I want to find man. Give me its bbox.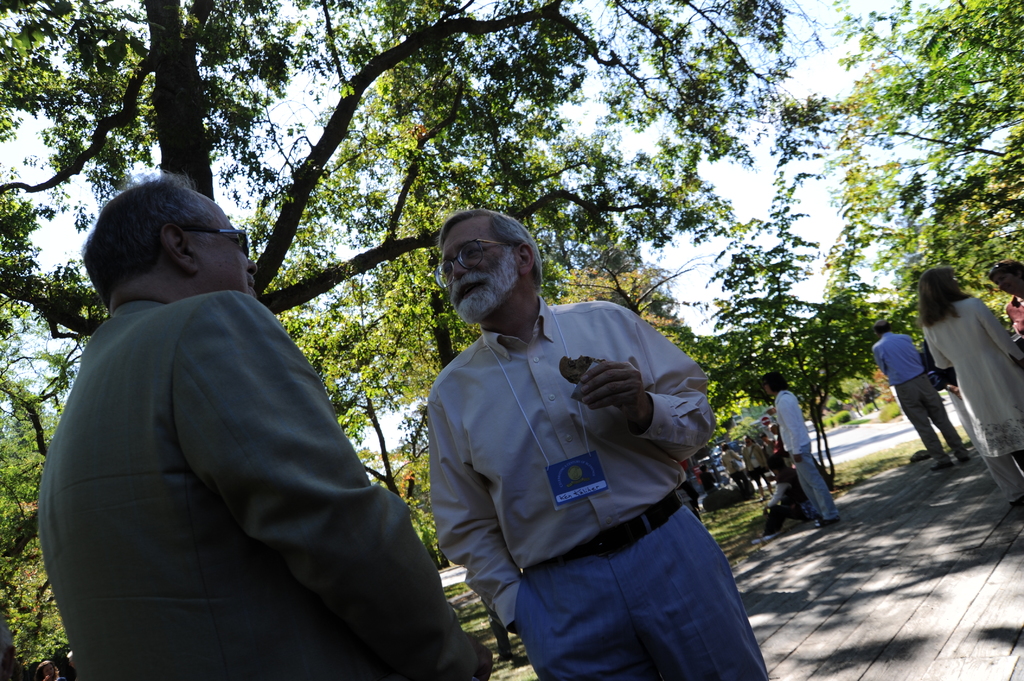
(x1=872, y1=319, x2=972, y2=473).
